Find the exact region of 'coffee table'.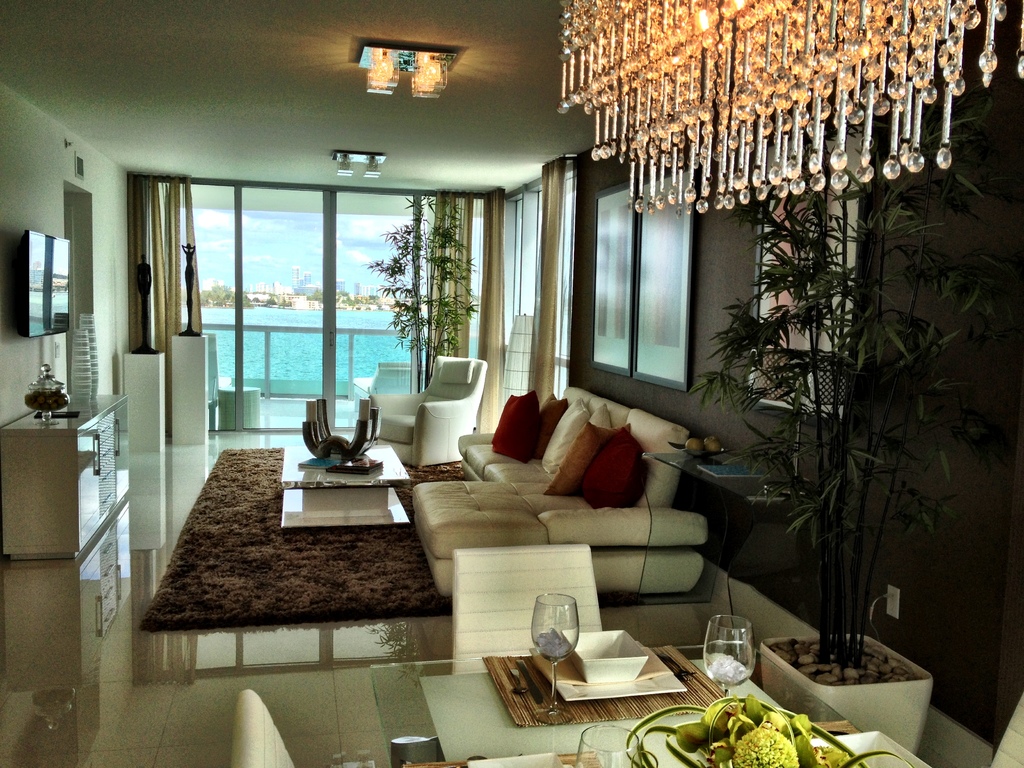
Exact region: (x1=369, y1=646, x2=847, y2=767).
